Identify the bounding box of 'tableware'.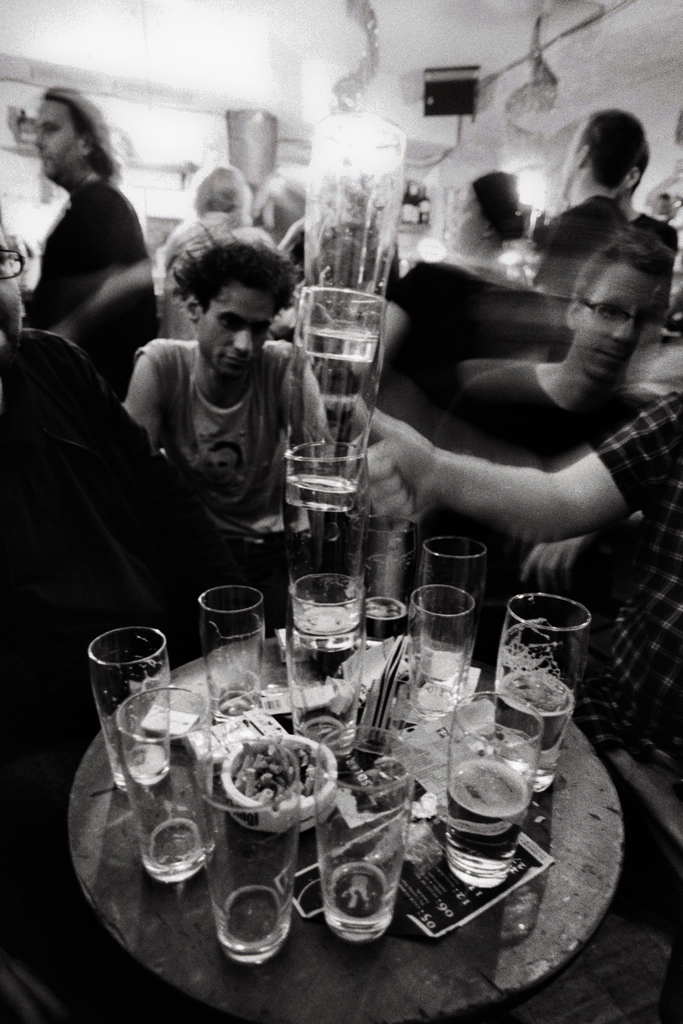
(281, 580, 371, 656).
